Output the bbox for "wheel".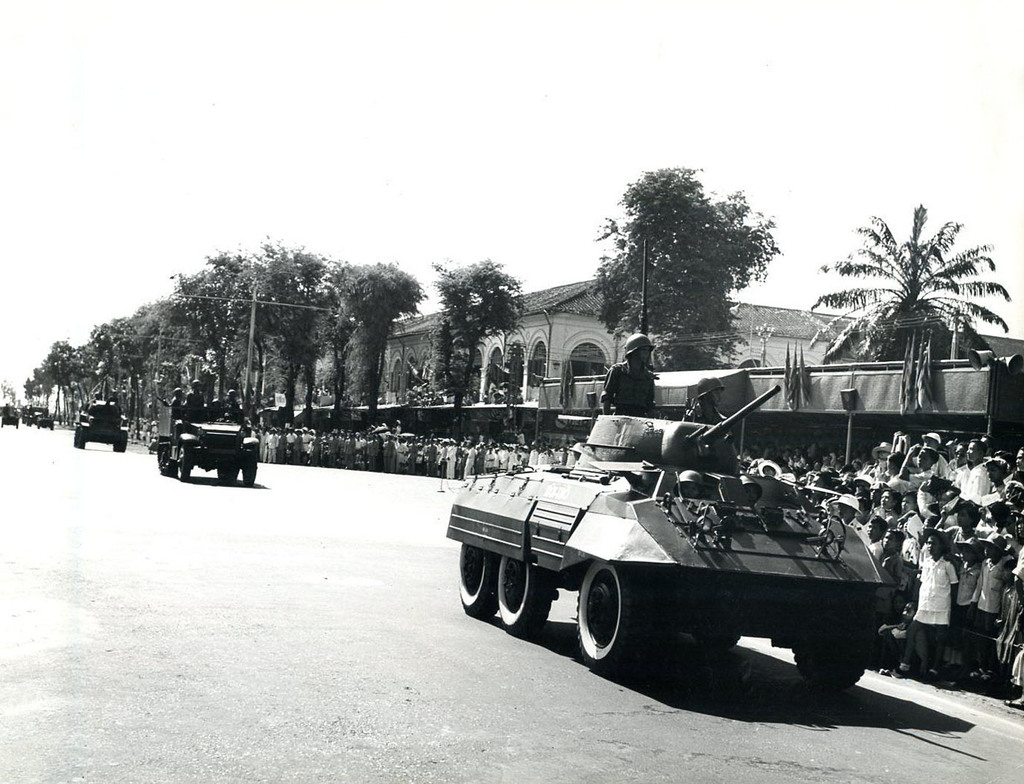
x1=51 y1=421 x2=54 y2=432.
